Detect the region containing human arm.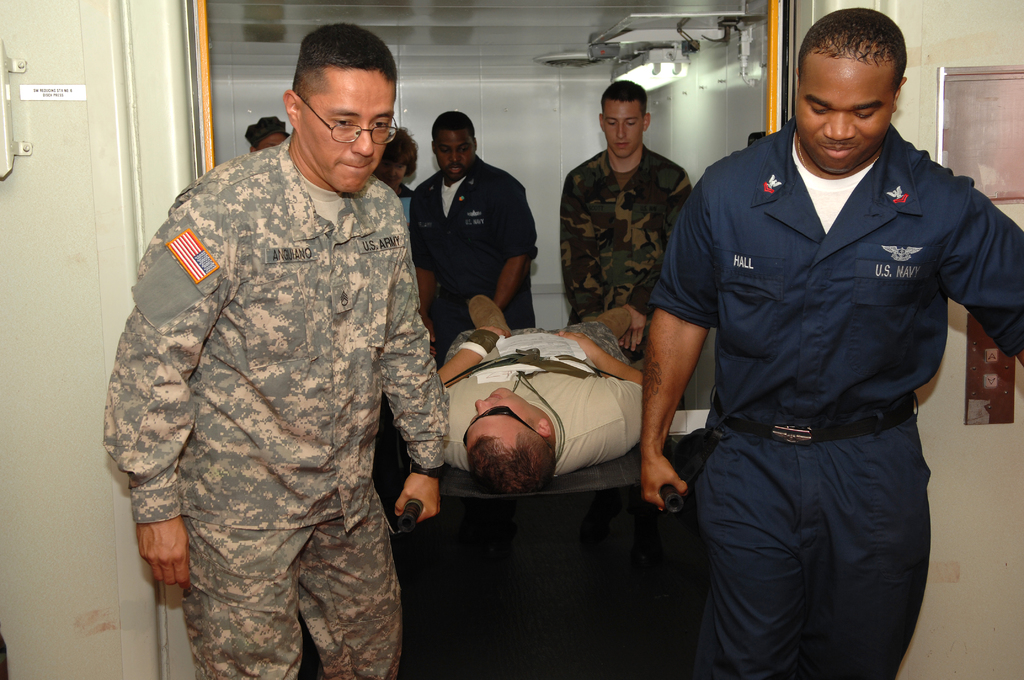
<region>948, 172, 1023, 360</region>.
